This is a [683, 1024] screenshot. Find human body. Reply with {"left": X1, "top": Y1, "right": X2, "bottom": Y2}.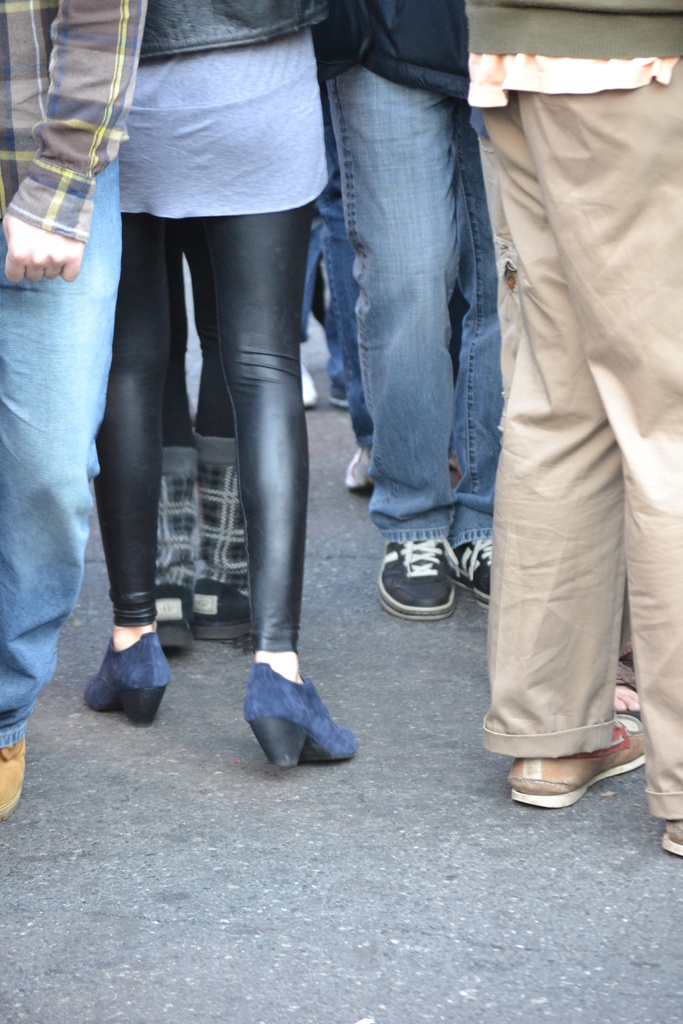
{"left": 0, "top": 0, "right": 158, "bottom": 827}.
